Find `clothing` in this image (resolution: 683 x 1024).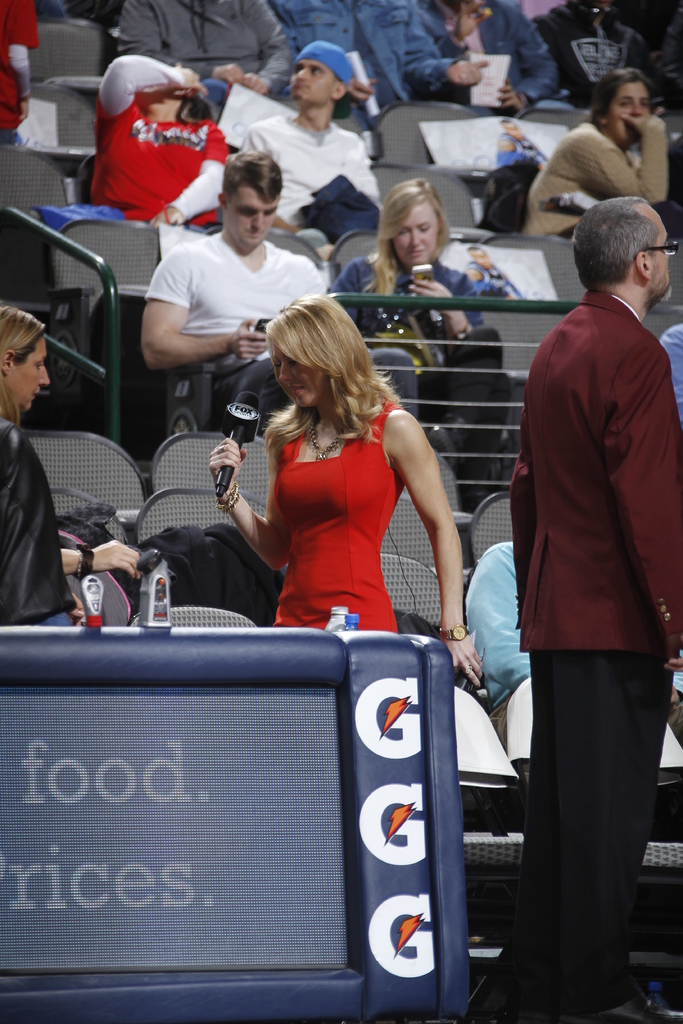
(x1=511, y1=280, x2=682, y2=641).
